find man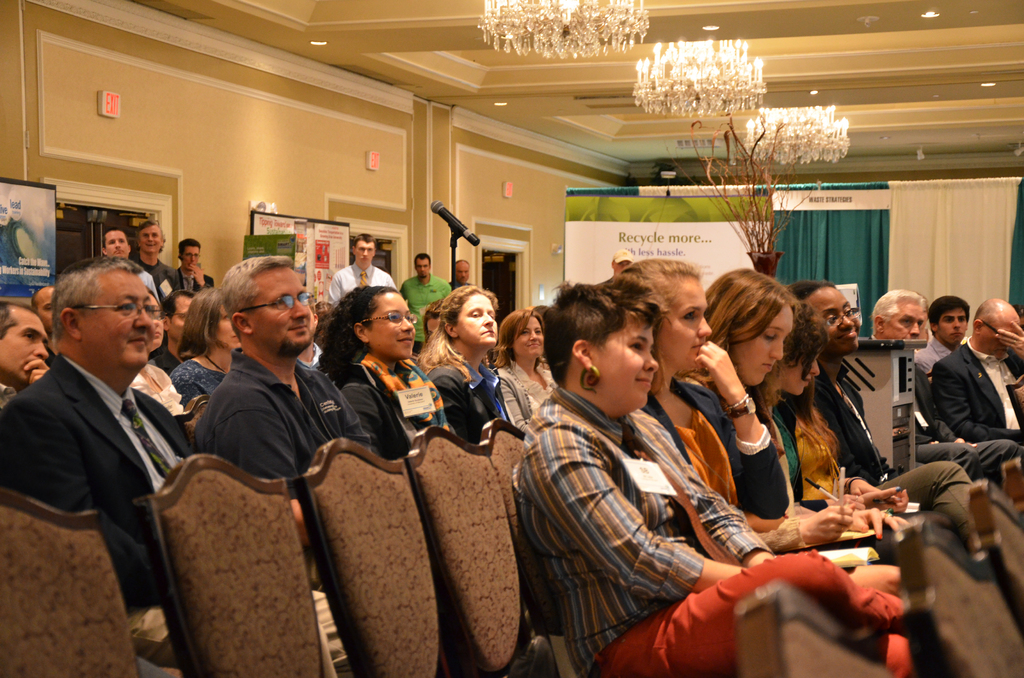
BBox(927, 296, 1023, 446)
